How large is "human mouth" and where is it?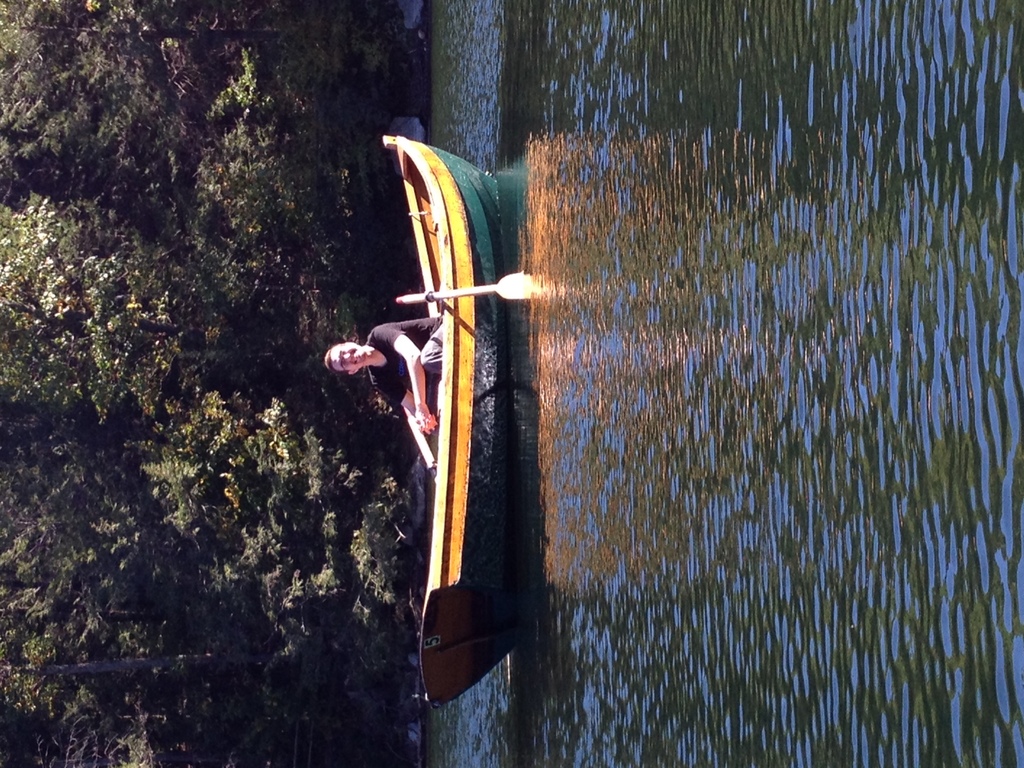
Bounding box: {"left": 351, "top": 353, "right": 357, "bottom": 364}.
